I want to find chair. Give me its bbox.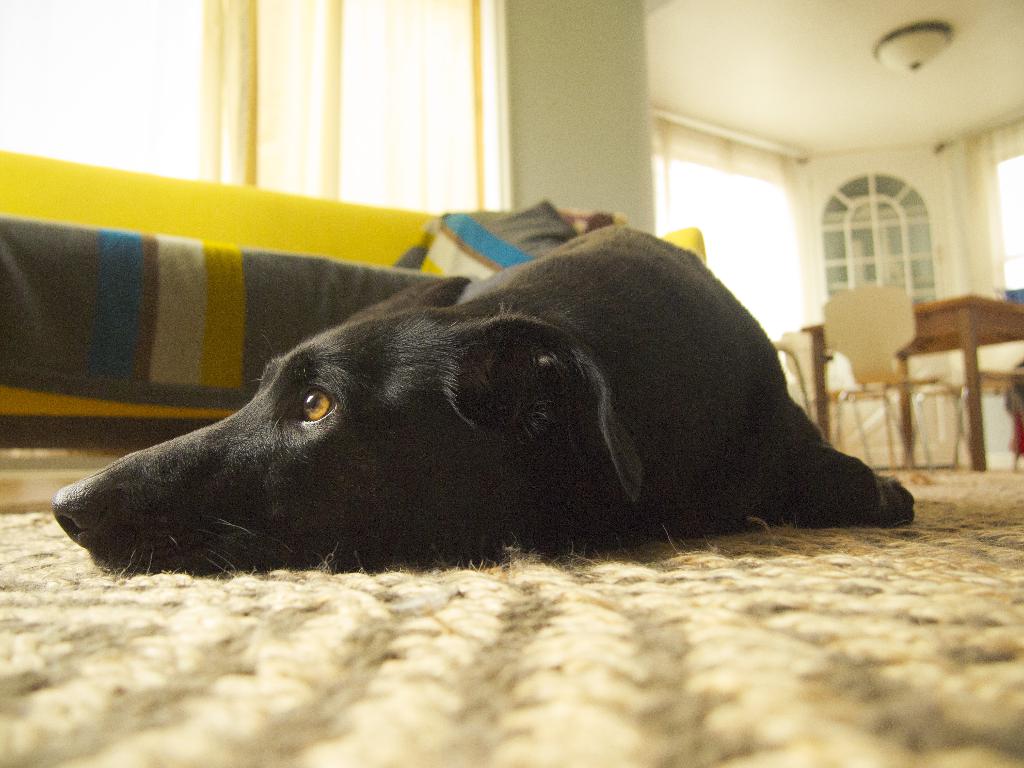
771,330,888,471.
